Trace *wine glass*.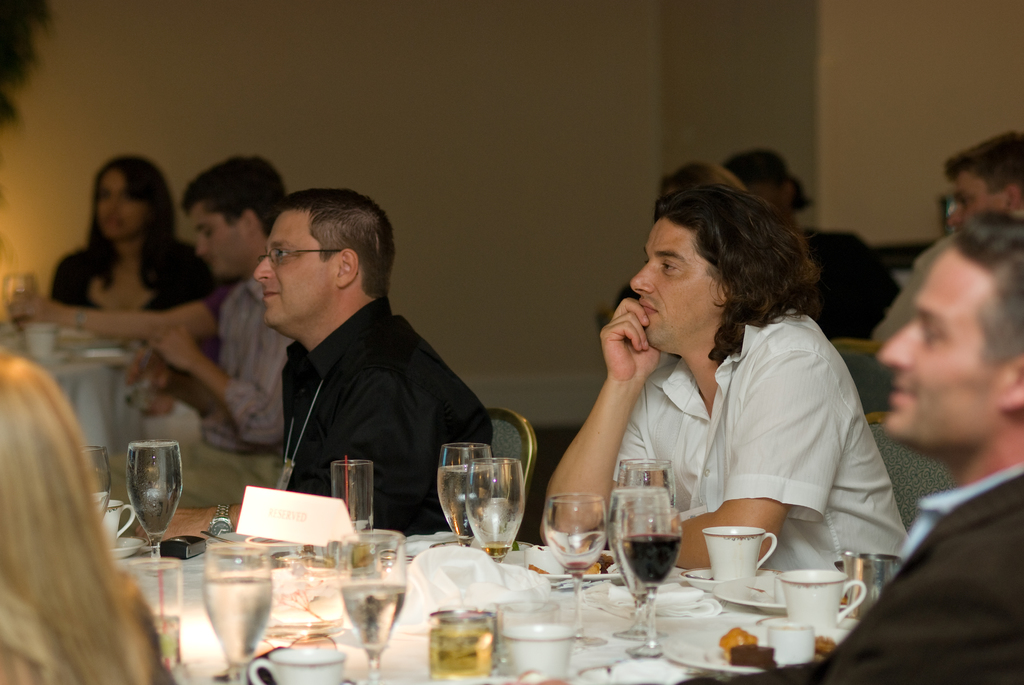
Traced to Rect(545, 493, 610, 642).
